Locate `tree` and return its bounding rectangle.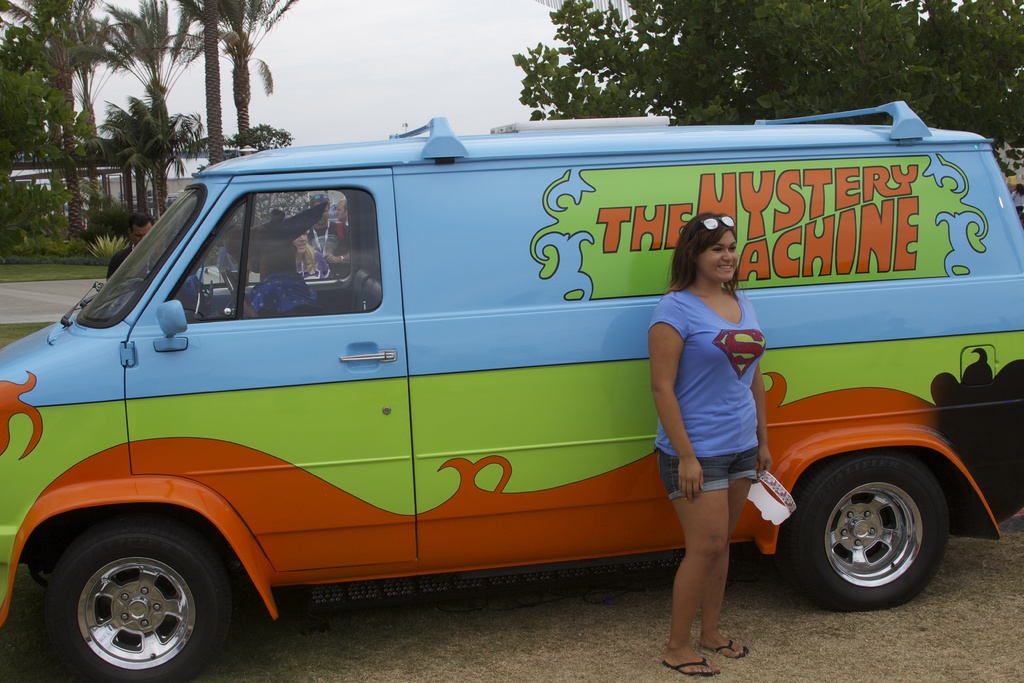
177 0 293 150.
